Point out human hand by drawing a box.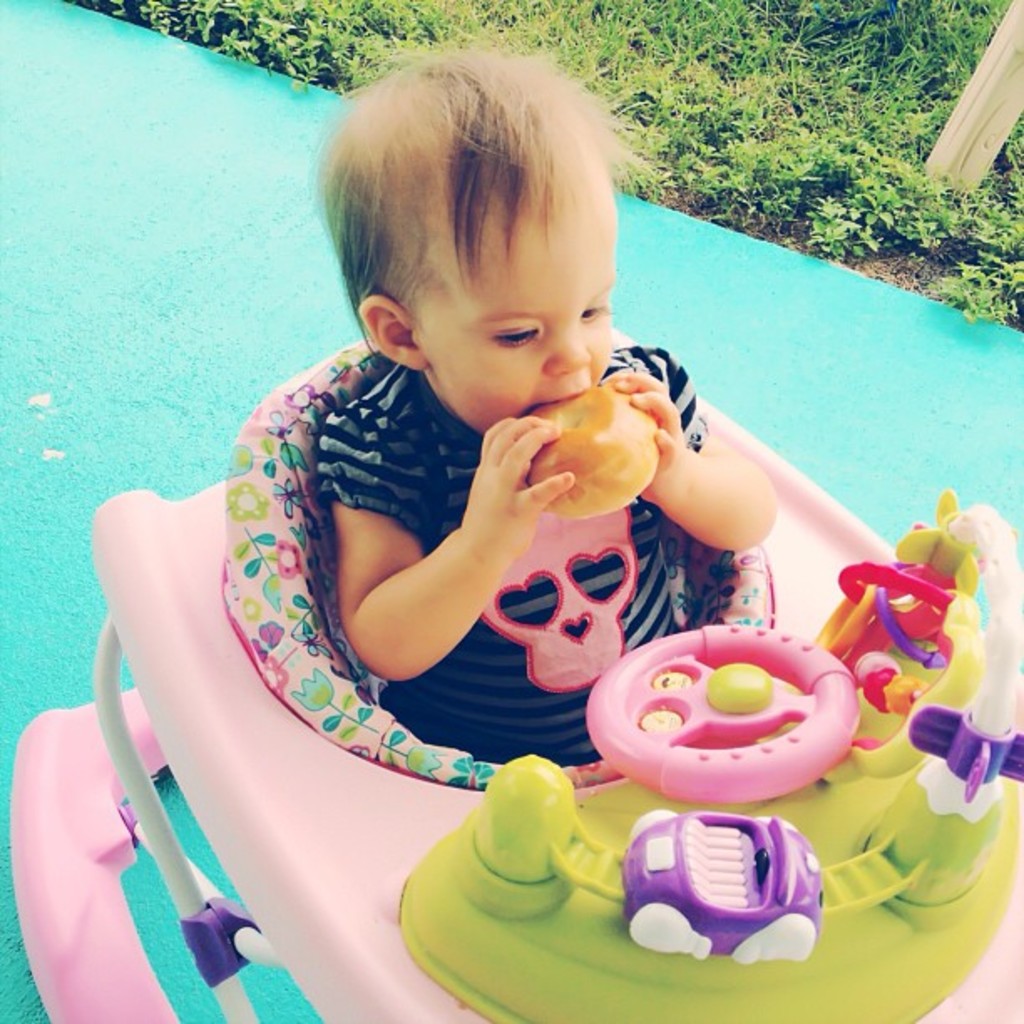
{"x1": 463, "y1": 415, "x2": 574, "y2": 561}.
